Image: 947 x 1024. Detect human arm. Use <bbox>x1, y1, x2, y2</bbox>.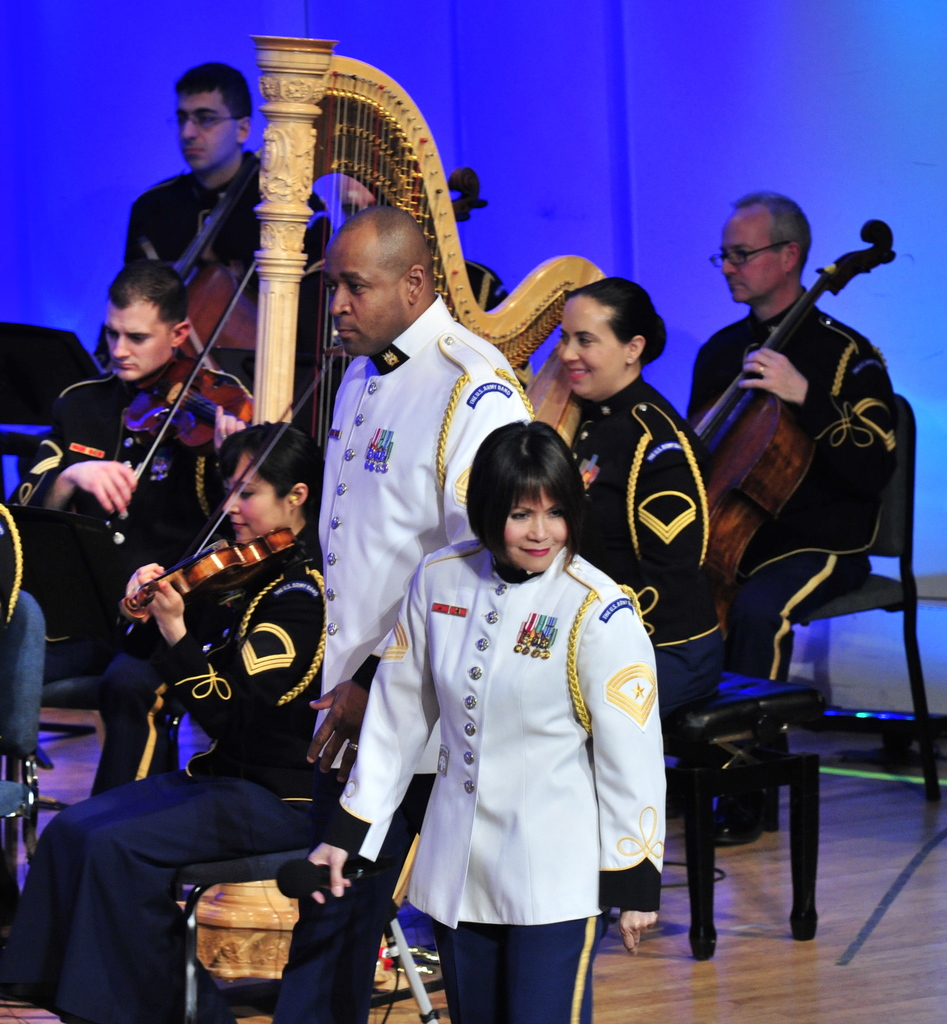
<bbox>636, 449, 703, 640</bbox>.
